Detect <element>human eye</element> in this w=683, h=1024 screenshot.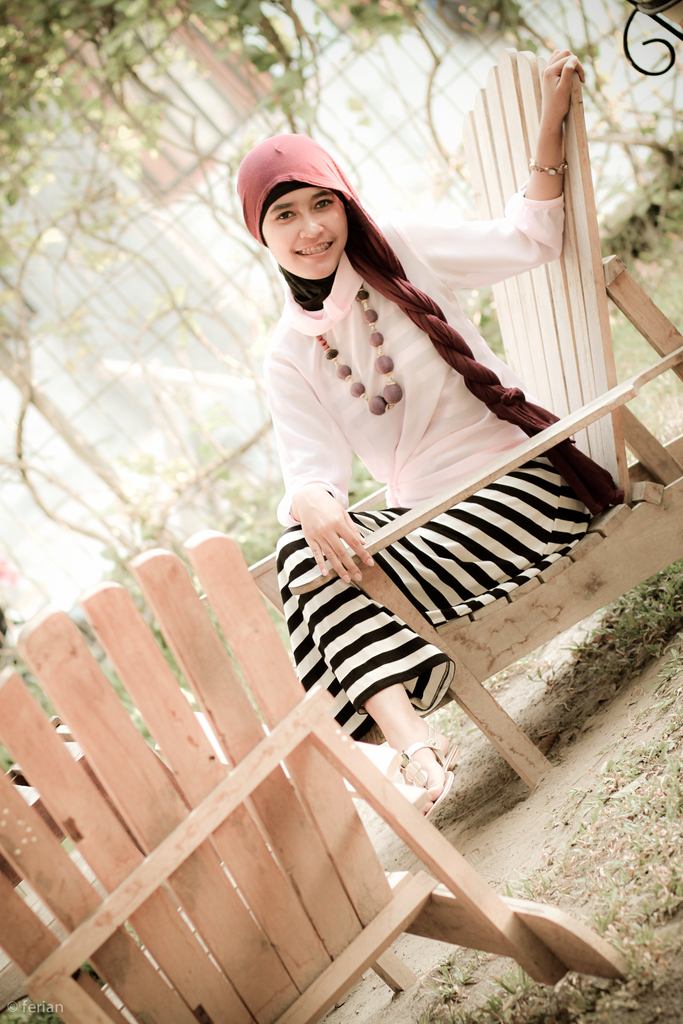
Detection: select_region(311, 196, 334, 211).
